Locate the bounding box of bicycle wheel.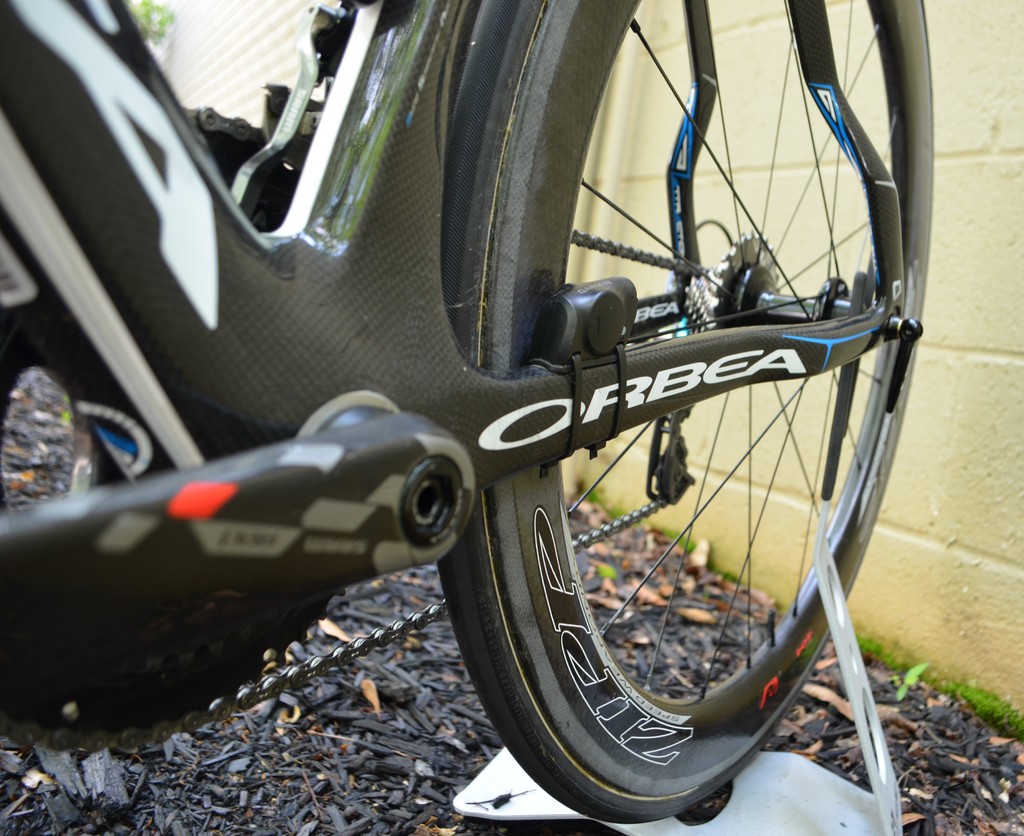
Bounding box: Rect(435, 0, 933, 823).
